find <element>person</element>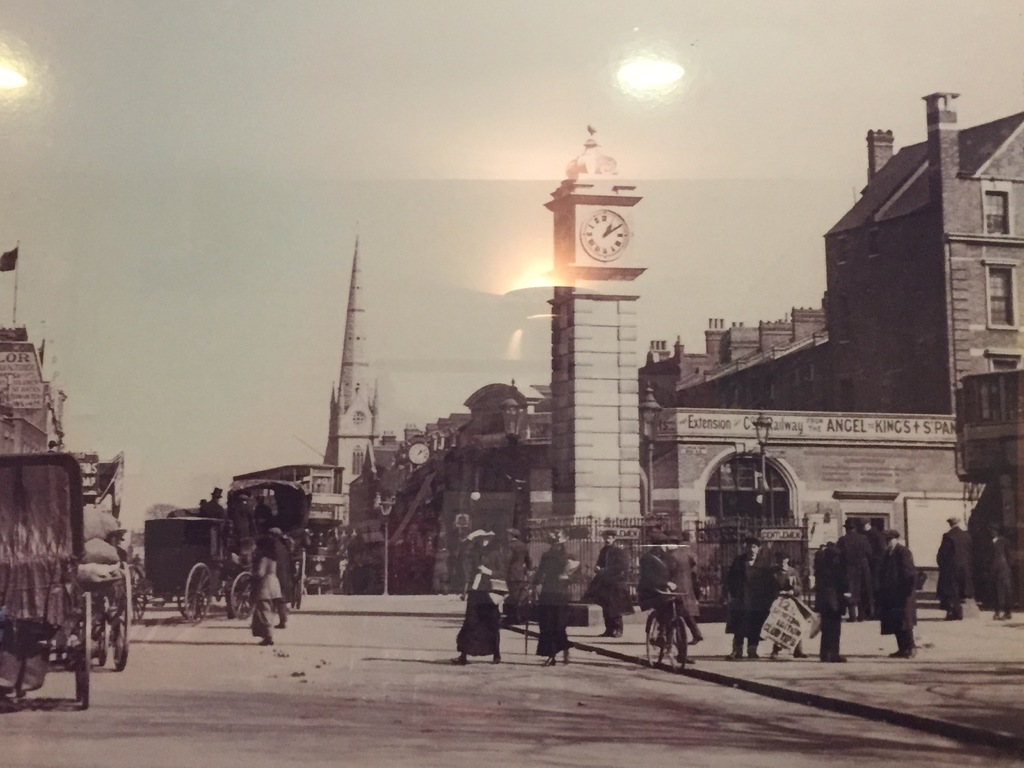
724/540/784/666
